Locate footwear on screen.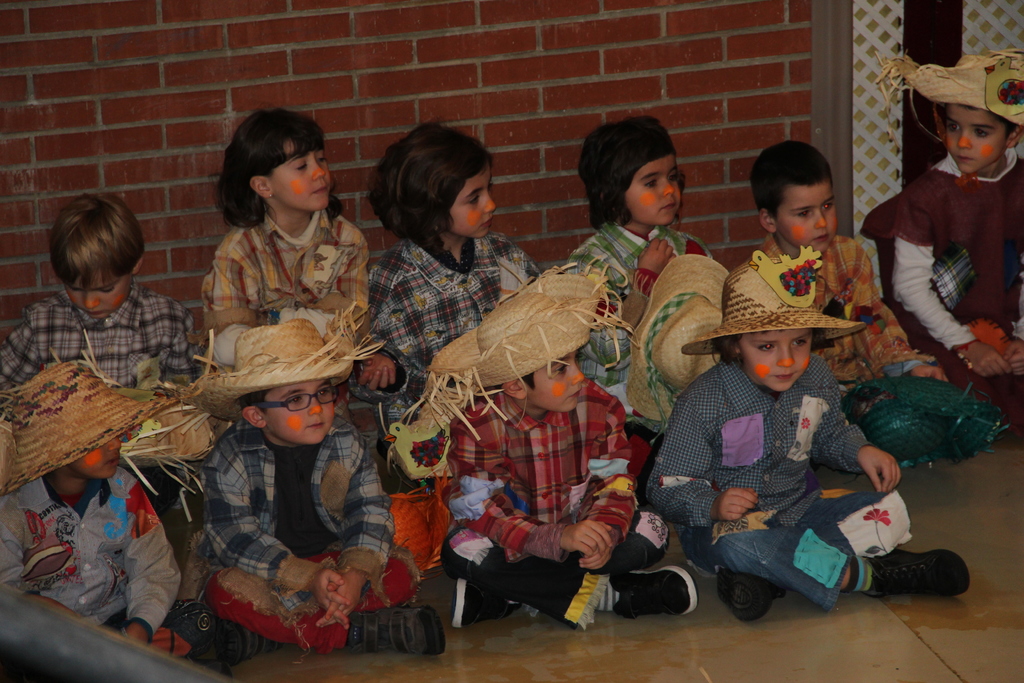
On screen at <region>225, 623, 276, 664</region>.
